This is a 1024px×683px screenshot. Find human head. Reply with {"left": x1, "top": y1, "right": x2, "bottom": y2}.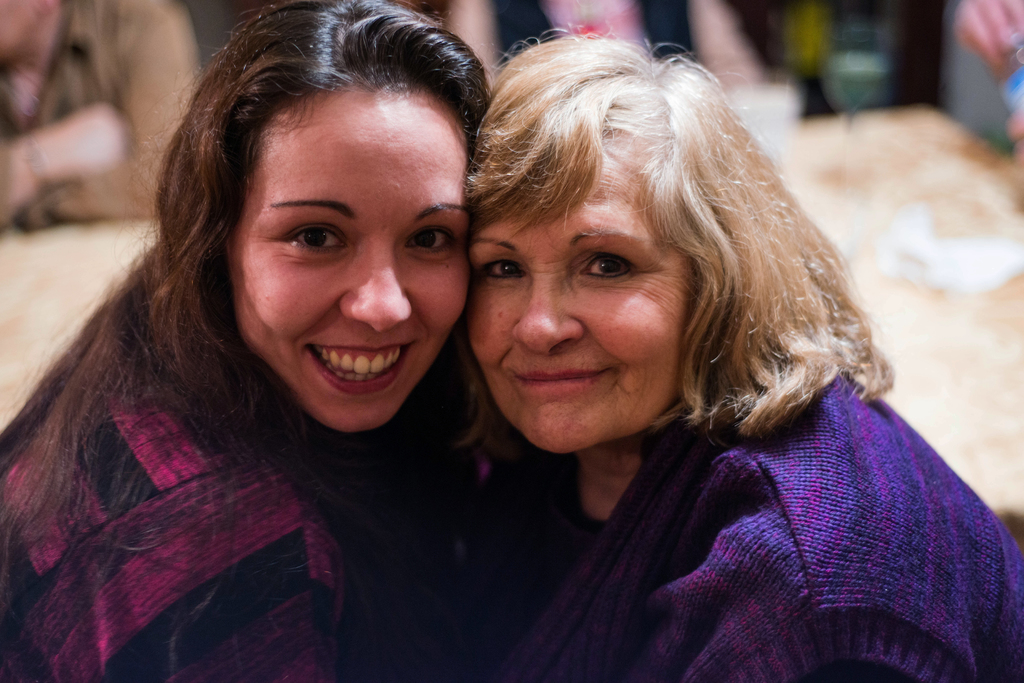
{"left": 184, "top": 8, "right": 477, "bottom": 410}.
